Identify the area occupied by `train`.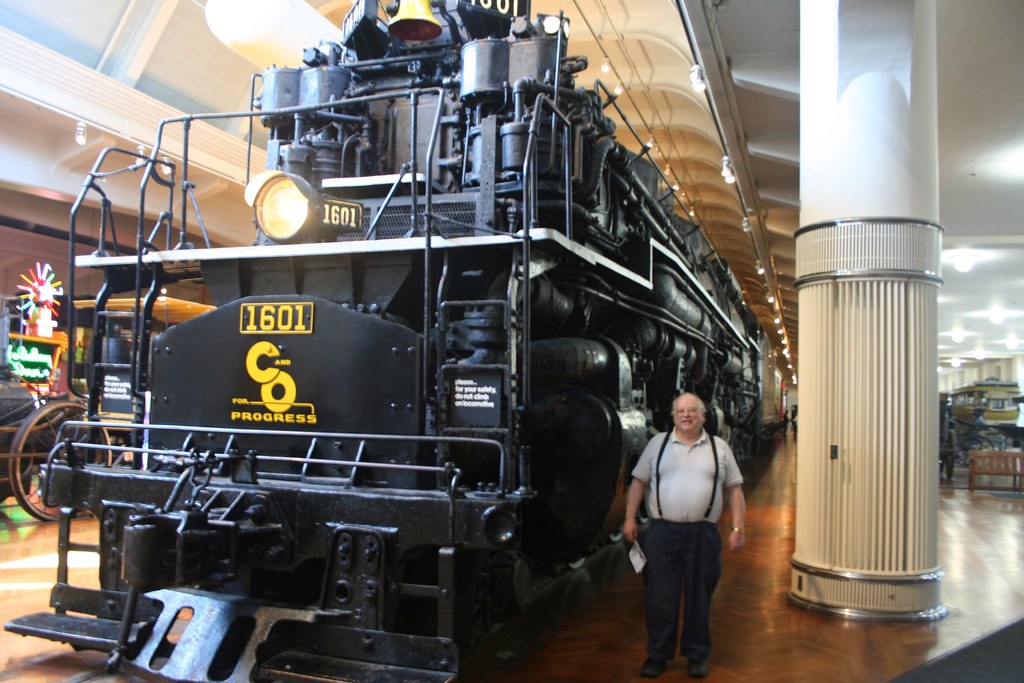
Area: (x1=0, y1=0, x2=774, y2=682).
